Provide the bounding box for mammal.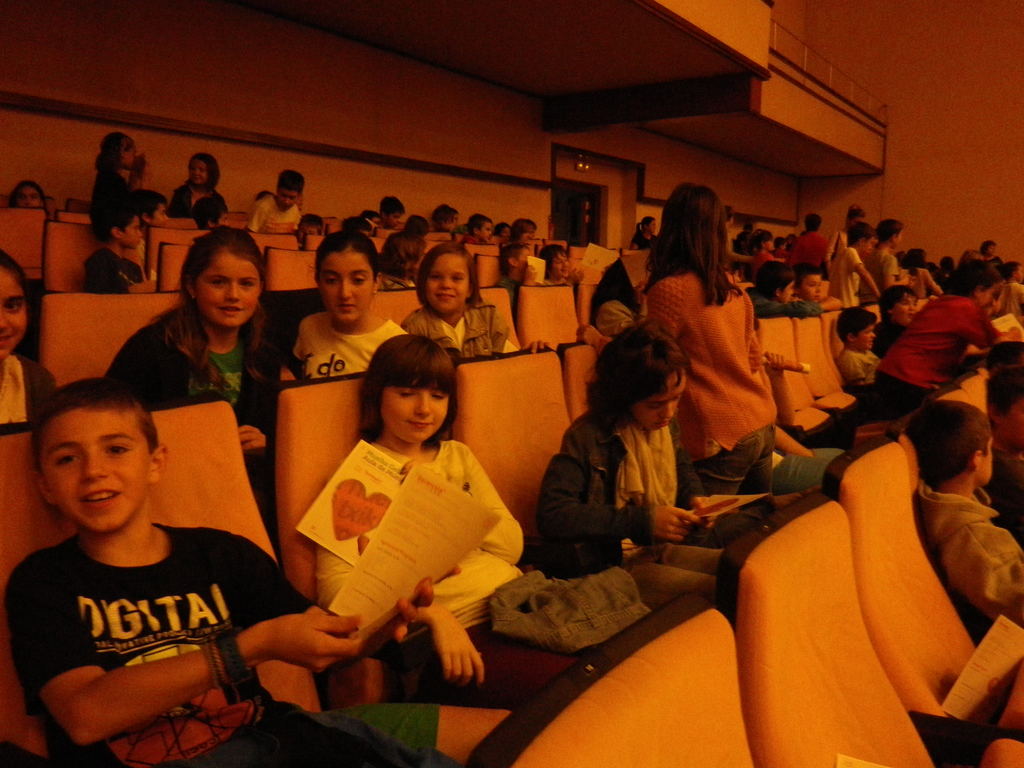
<bbox>309, 335, 675, 714</bbox>.
